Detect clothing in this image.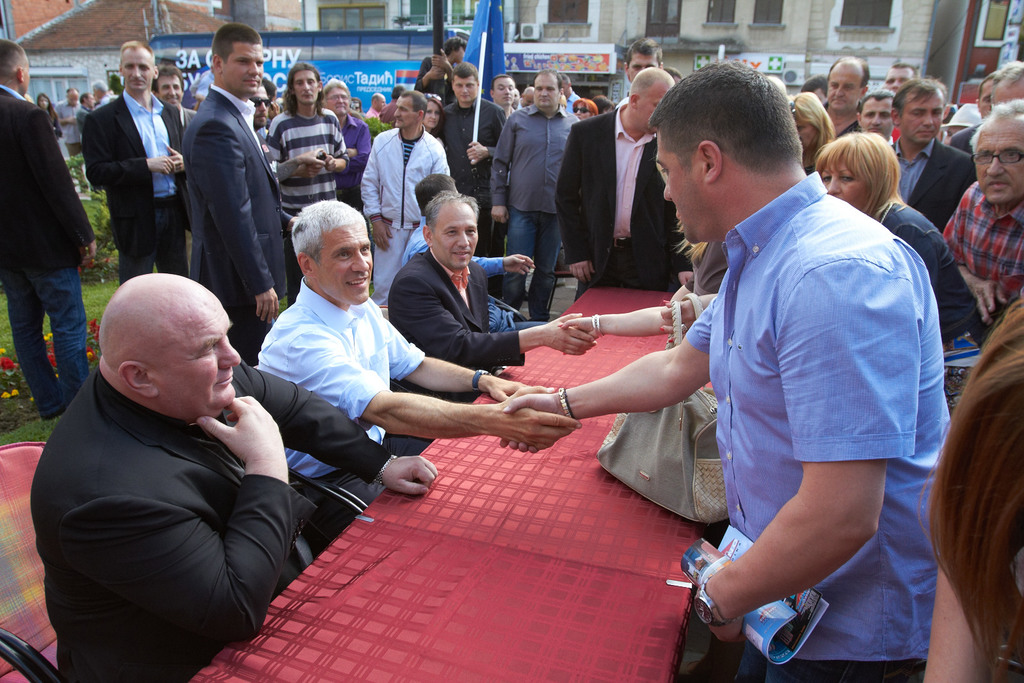
Detection: box=[897, 140, 974, 227].
